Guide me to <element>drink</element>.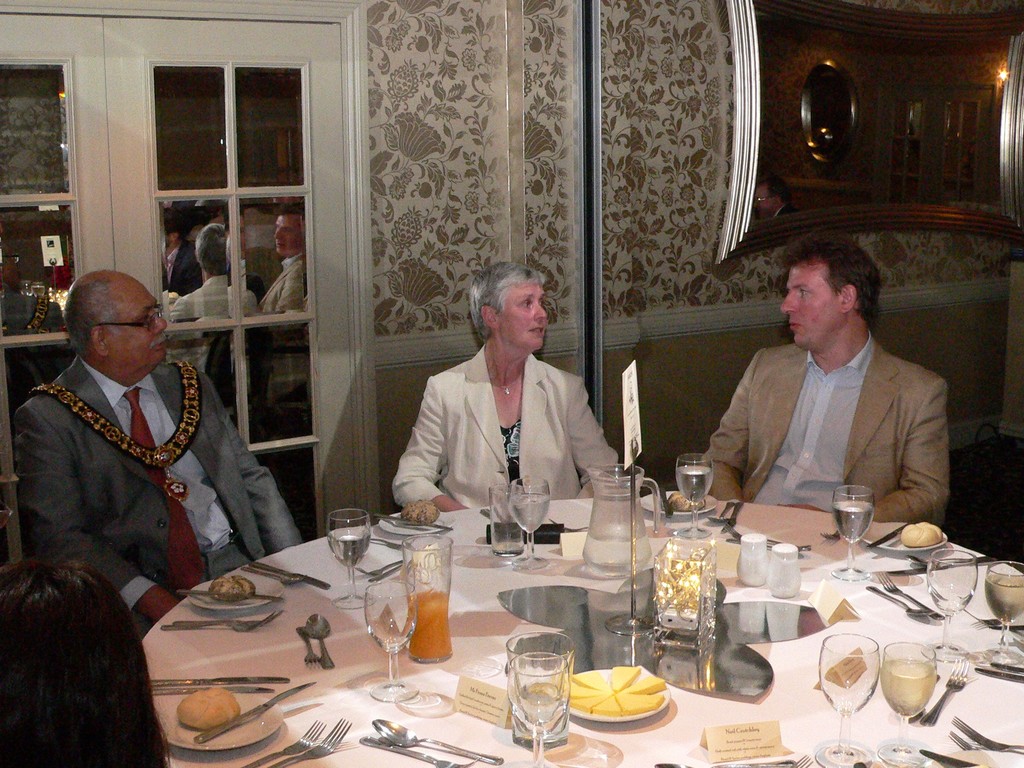
Guidance: <region>582, 528, 652, 576</region>.
